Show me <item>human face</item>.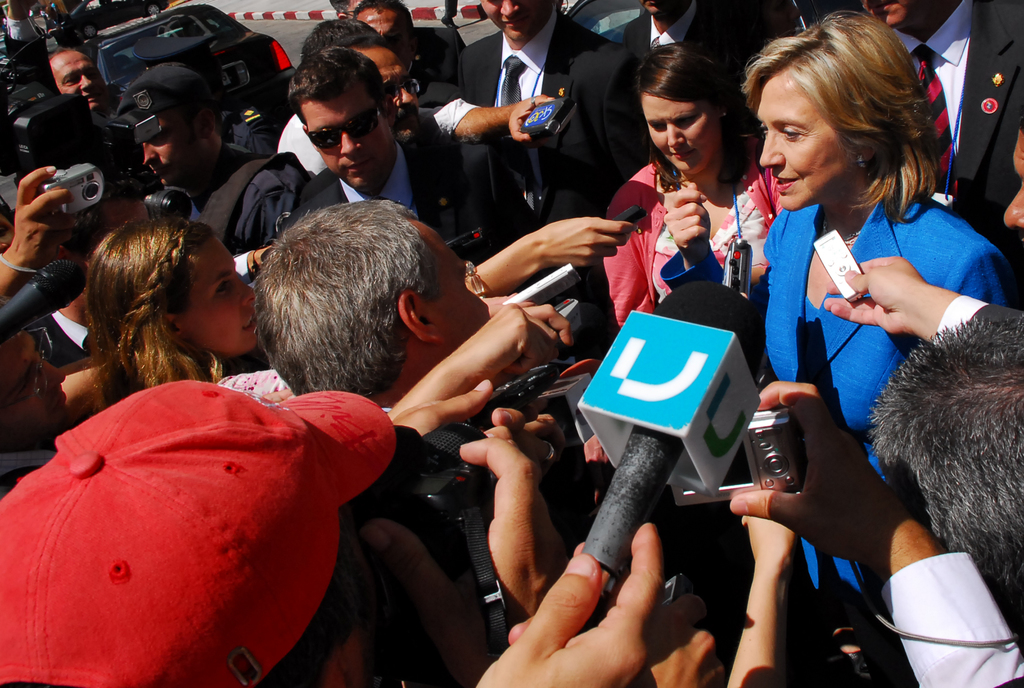
<item>human face</item> is here: bbox=[760, 74, 849, 211].
